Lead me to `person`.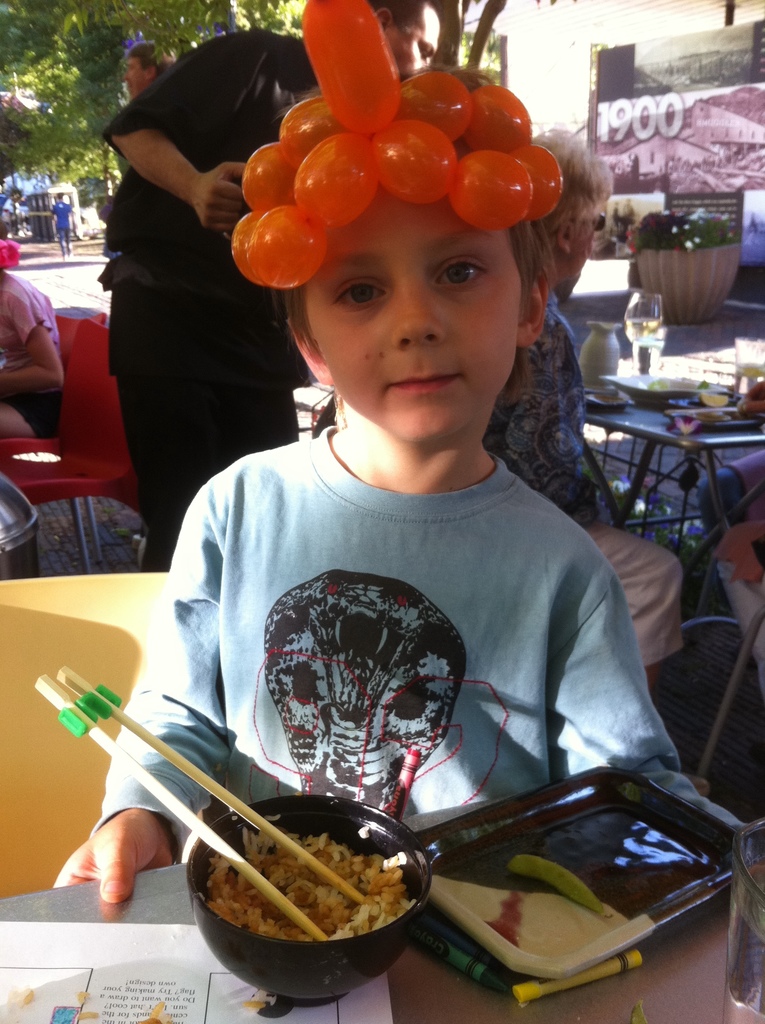
Lead to BBox(4, 189, 19, 221).
